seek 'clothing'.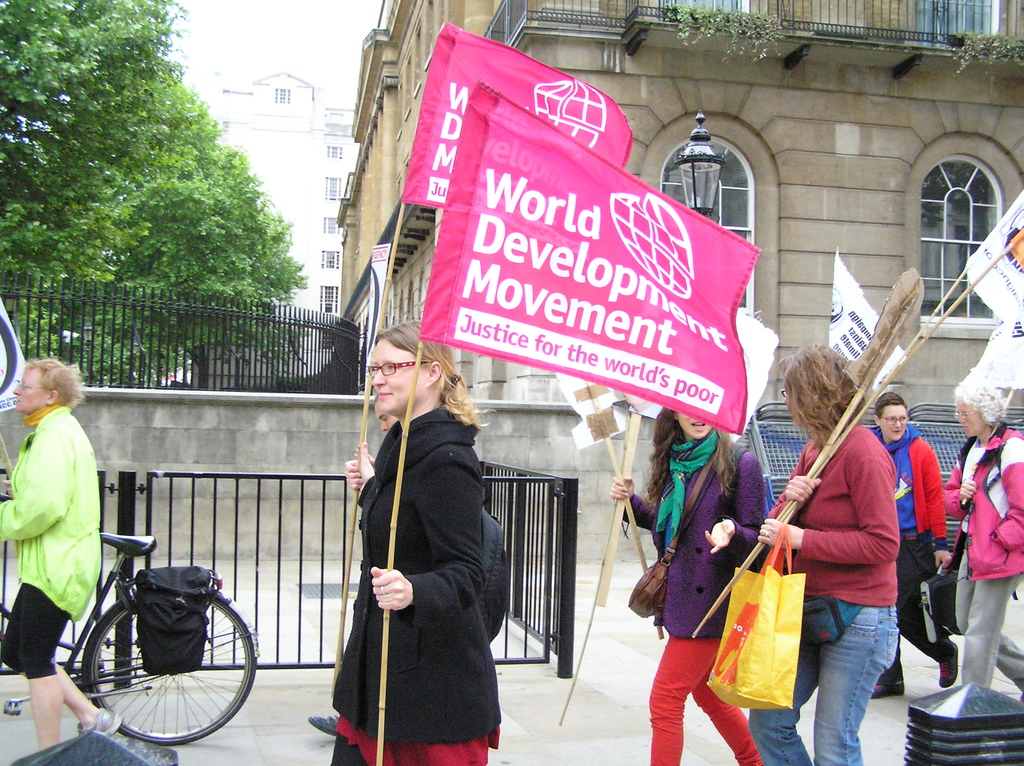
bbox=[618, 421, 776, 765].
